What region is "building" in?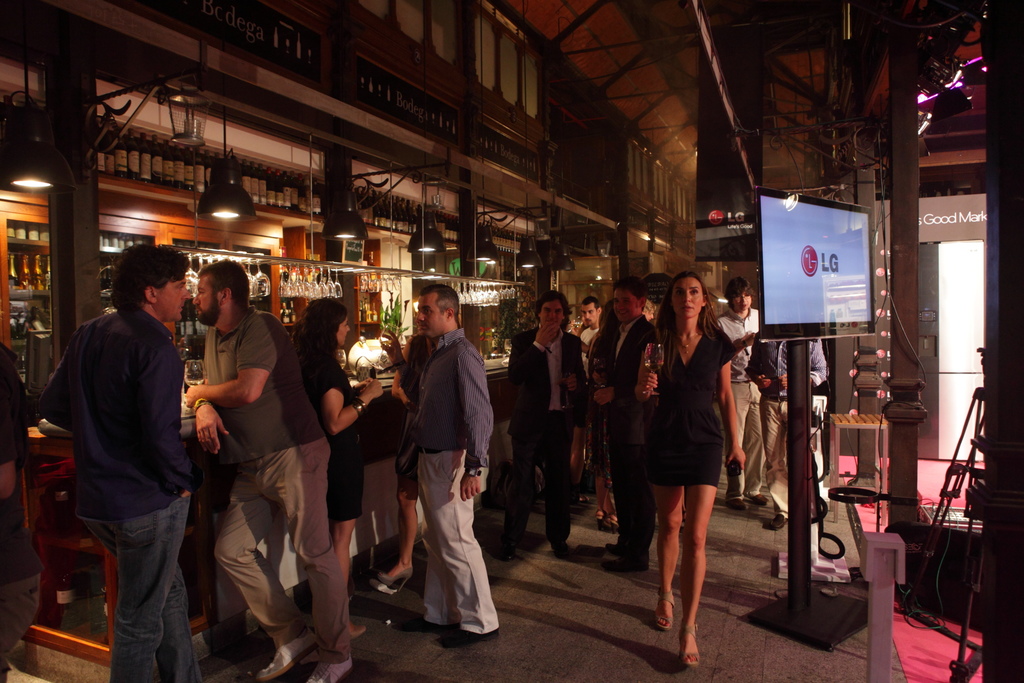
region(2, 0, 1023, 682).
